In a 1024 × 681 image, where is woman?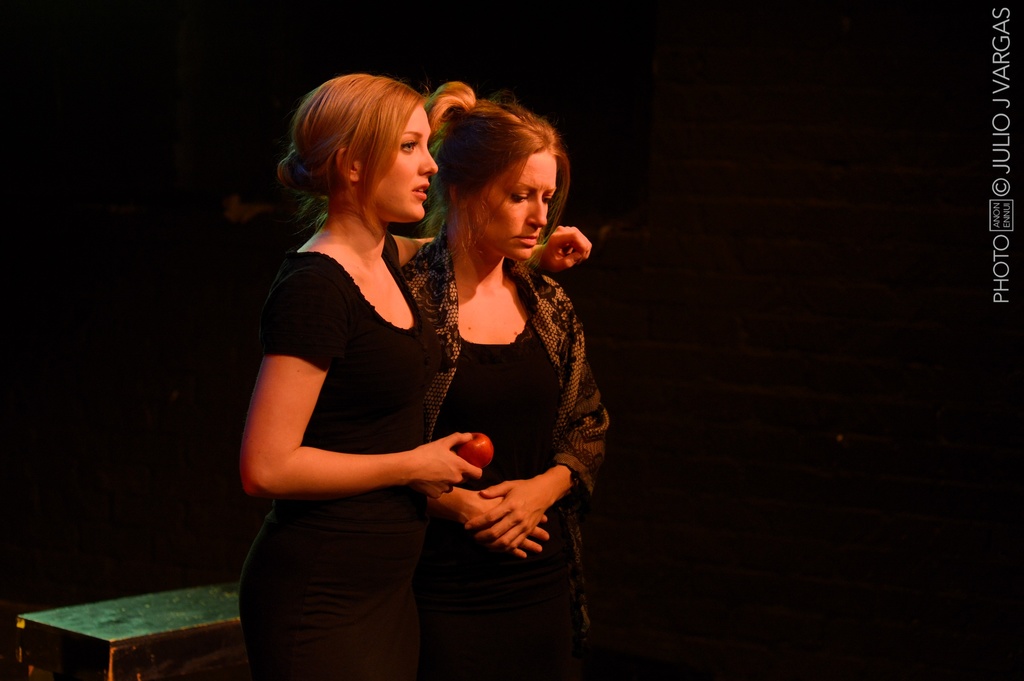
{"left": 241, "top": 71, "right": 595, "bottom": 680}.
